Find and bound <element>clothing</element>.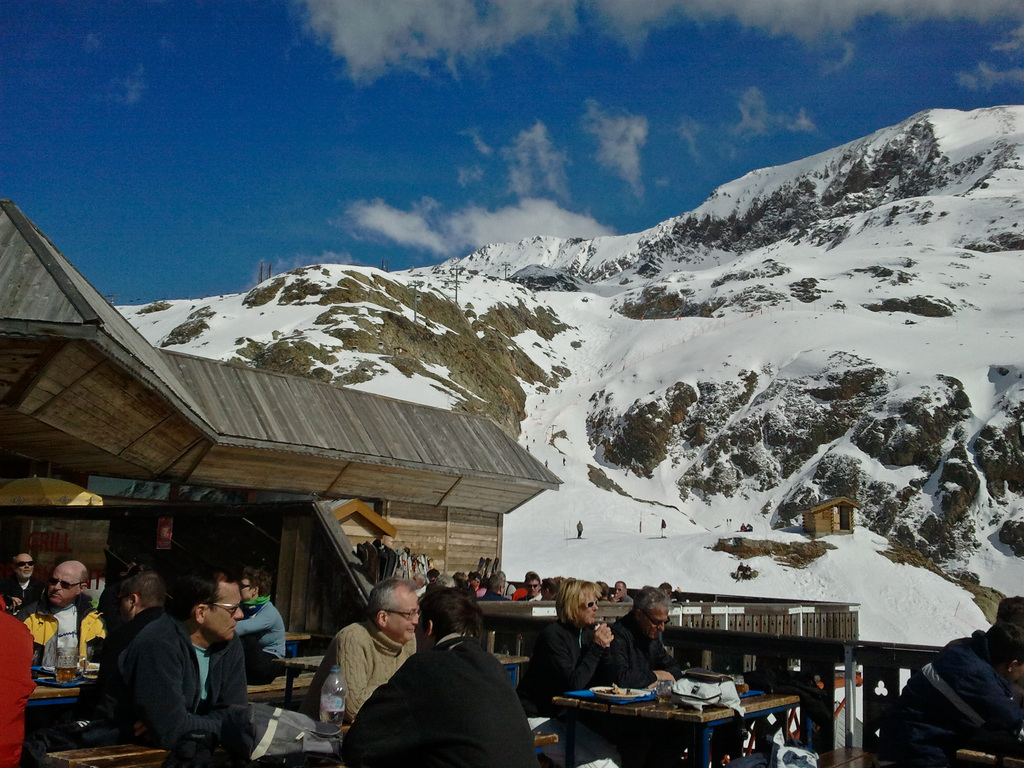
Bound: locate(0, 577, 42, 622).
